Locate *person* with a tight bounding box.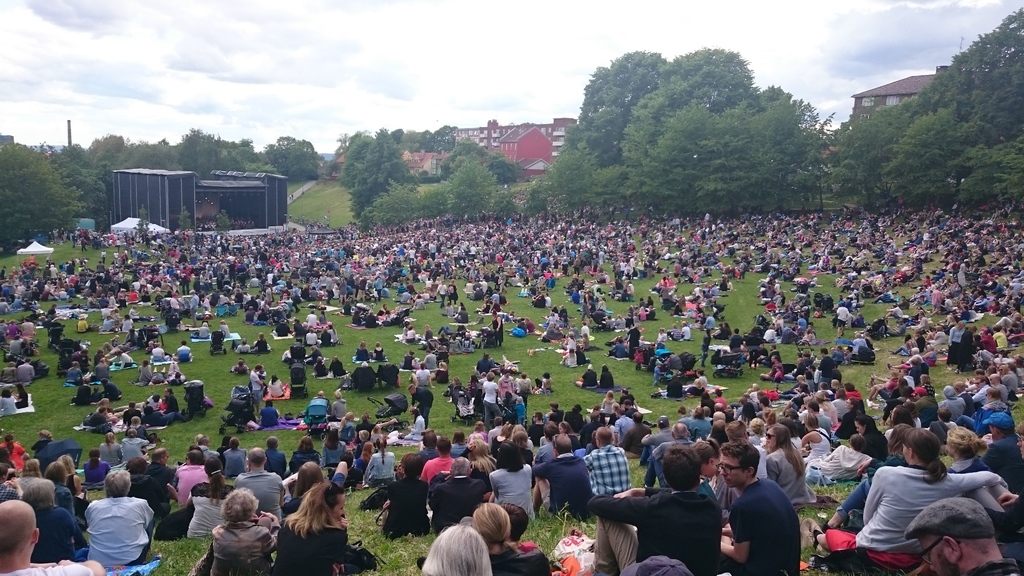
select_region(311, 352, 324, 373).
